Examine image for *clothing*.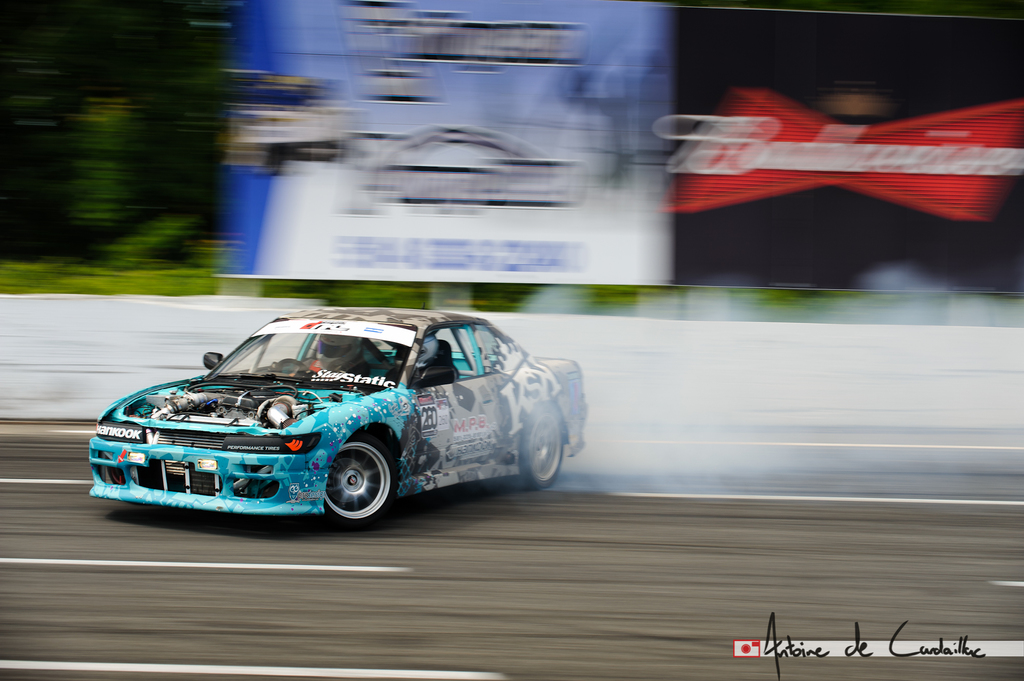
Examination result: bbox=(299, 356, 370, 385).
